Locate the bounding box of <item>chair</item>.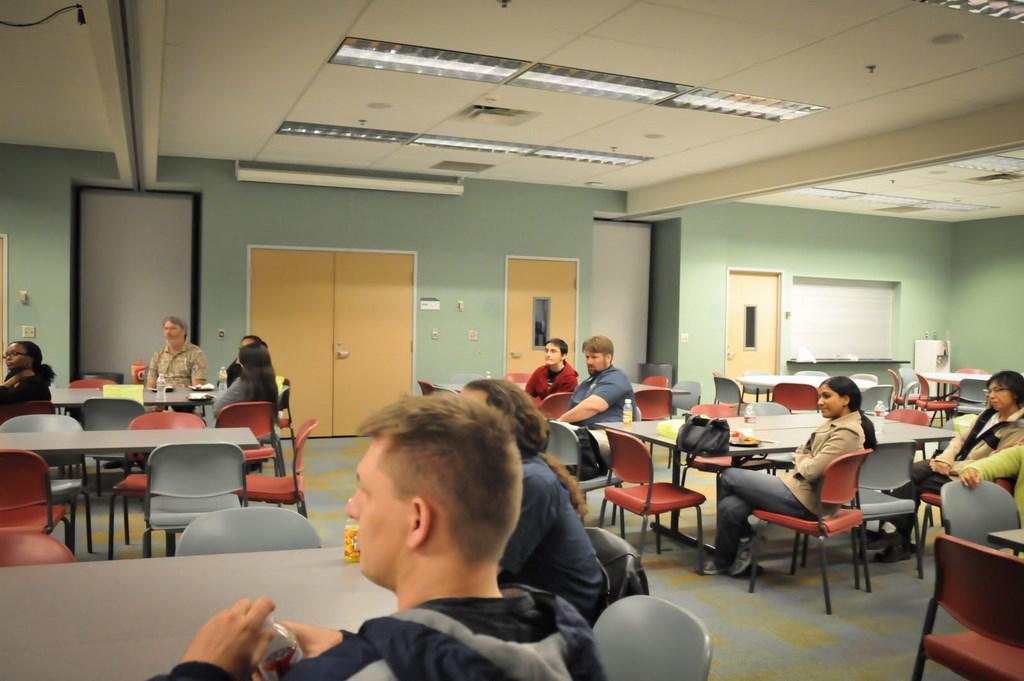
Bounding box: {"left": 880, "top": 406, "right": 928, "bottom": 449}.
